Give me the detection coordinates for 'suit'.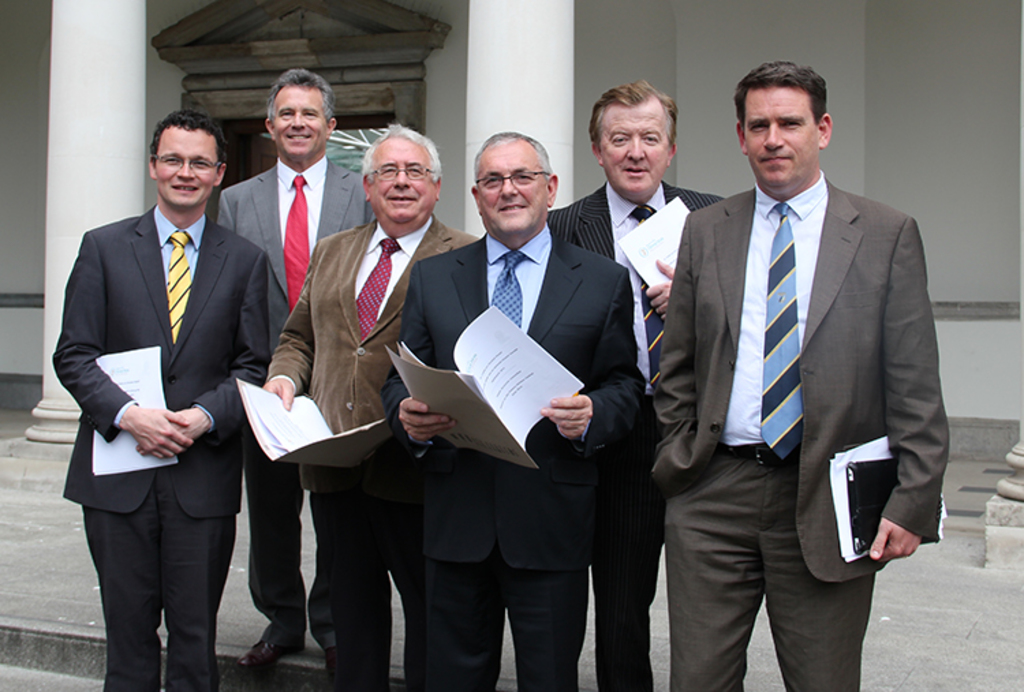
{"x1": 266, "y1": 213, "x2": 485, "y2": 691}.
